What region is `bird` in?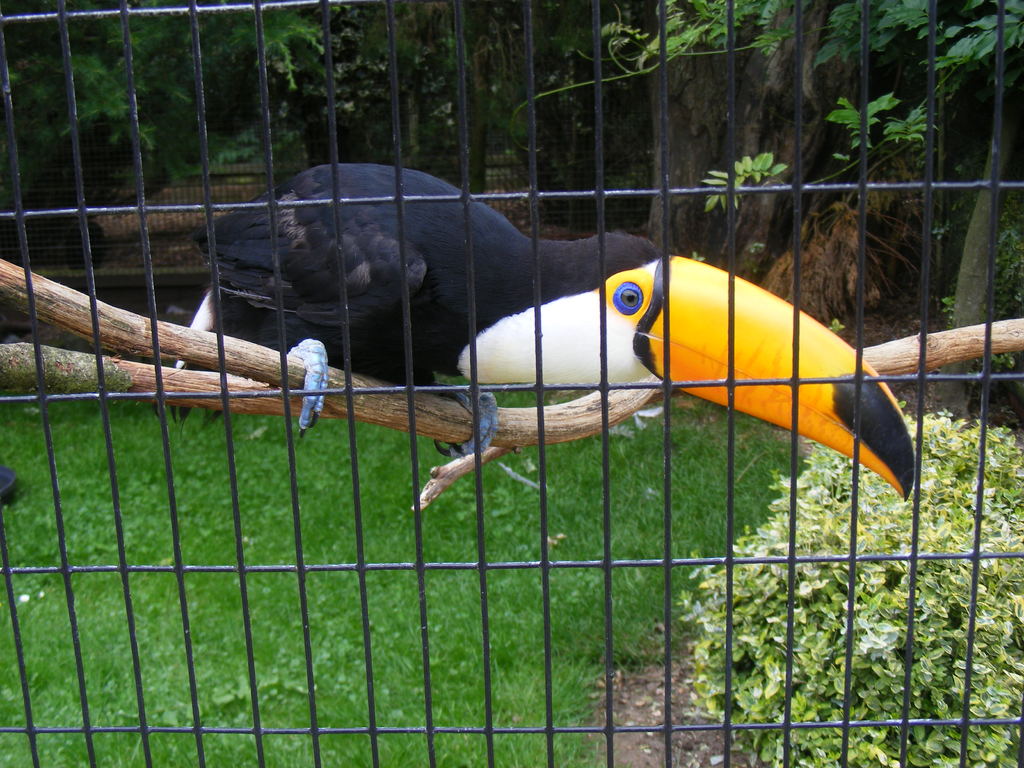
Rect(193, 157, 915, 500).
